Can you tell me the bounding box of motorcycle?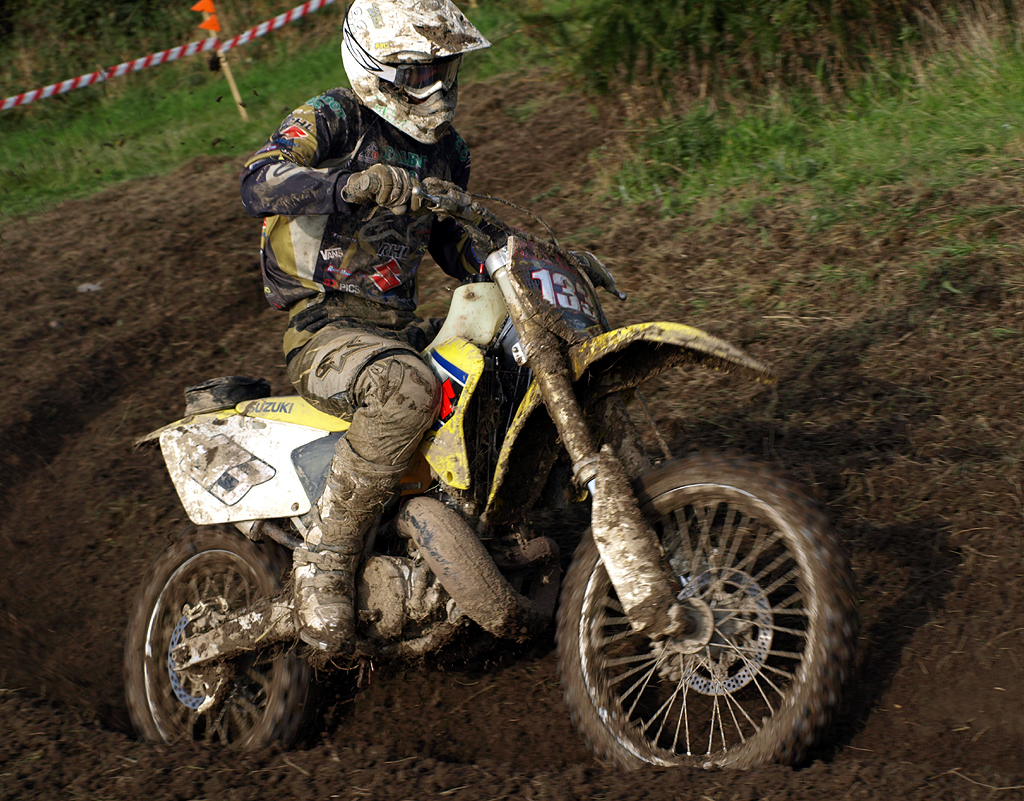
[32, 155, 991, 752].
